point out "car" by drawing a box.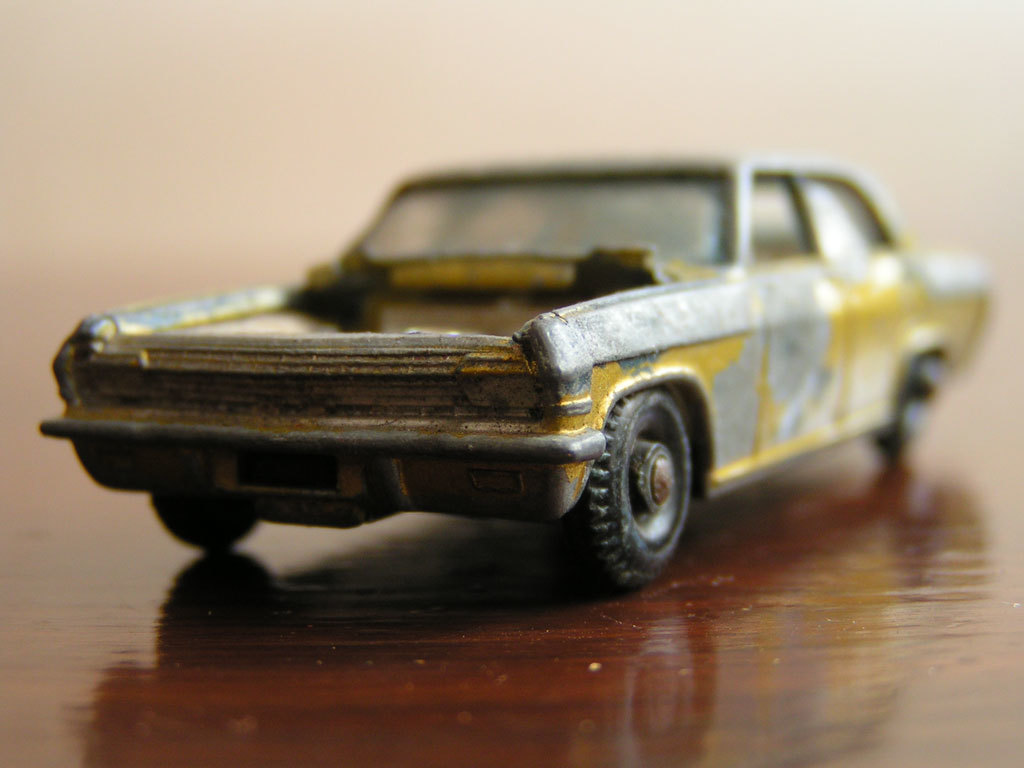
(38,152,999,595).
